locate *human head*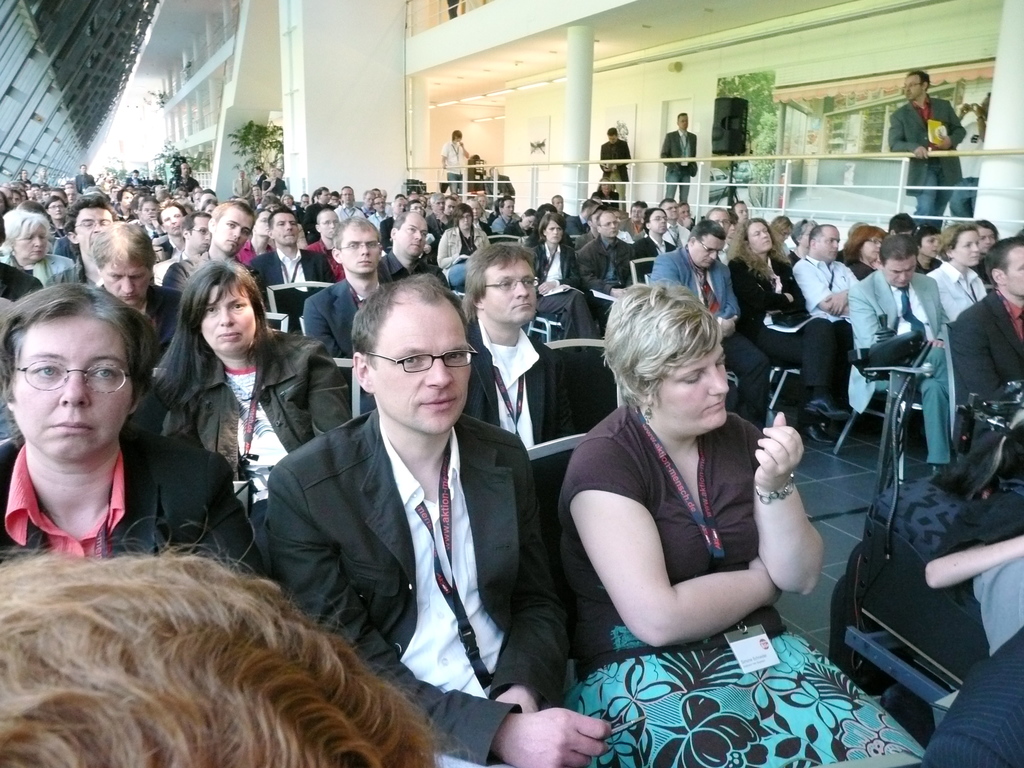
(9,244,156,463)
